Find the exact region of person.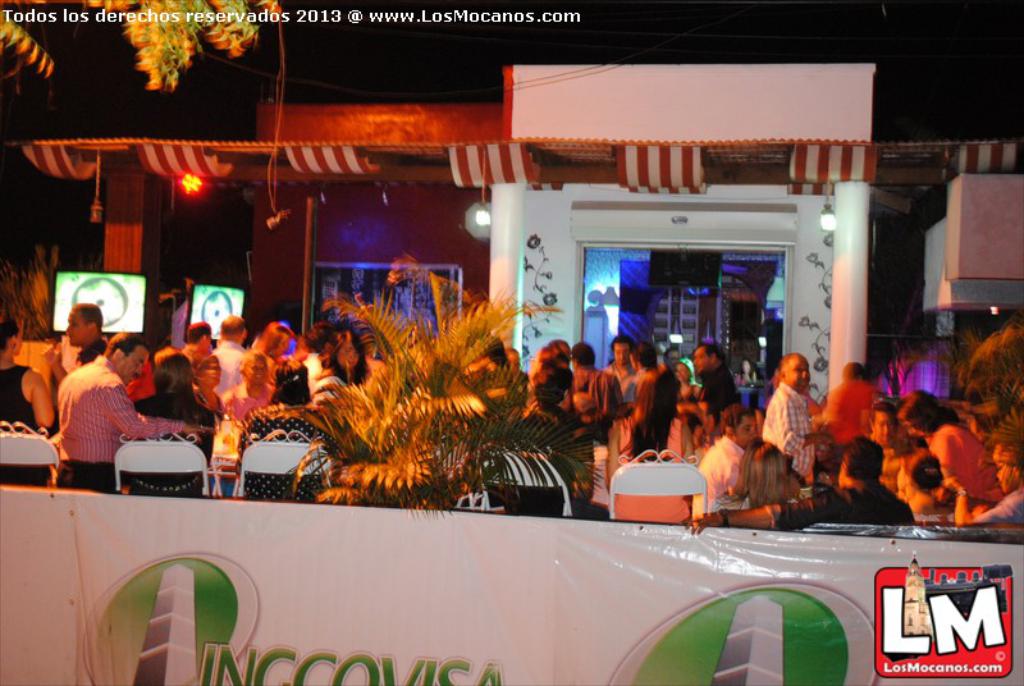
Exact region: rect(710, 442, 791, 507).
